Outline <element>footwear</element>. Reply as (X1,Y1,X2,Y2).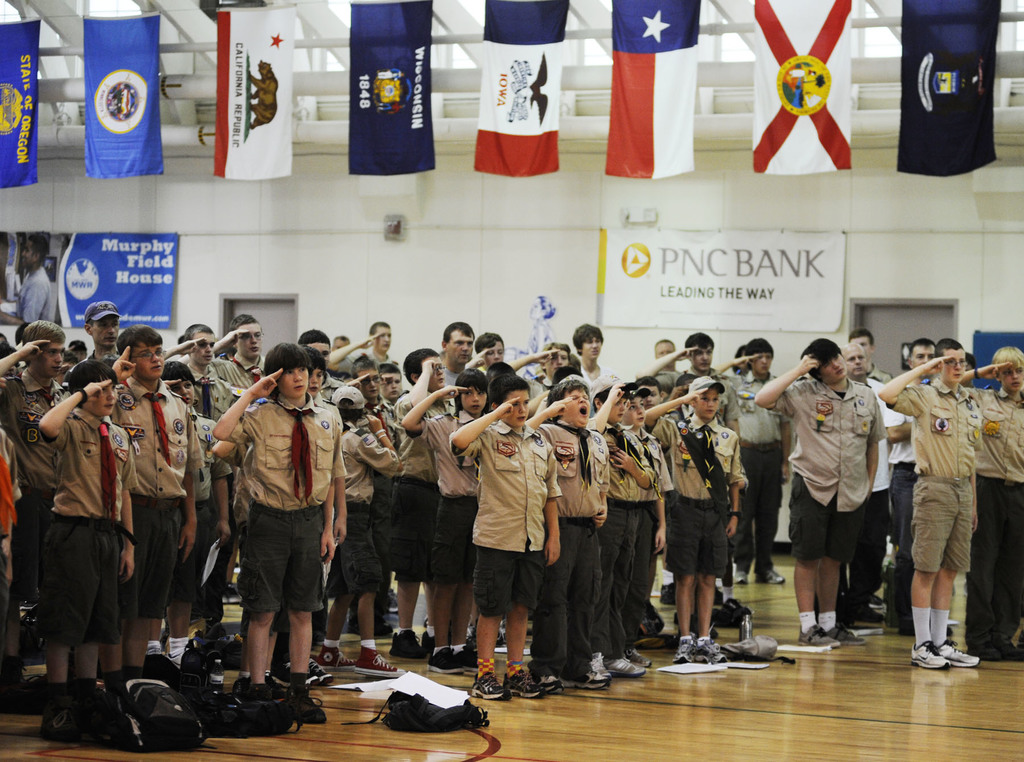
(346,615,399,638).
